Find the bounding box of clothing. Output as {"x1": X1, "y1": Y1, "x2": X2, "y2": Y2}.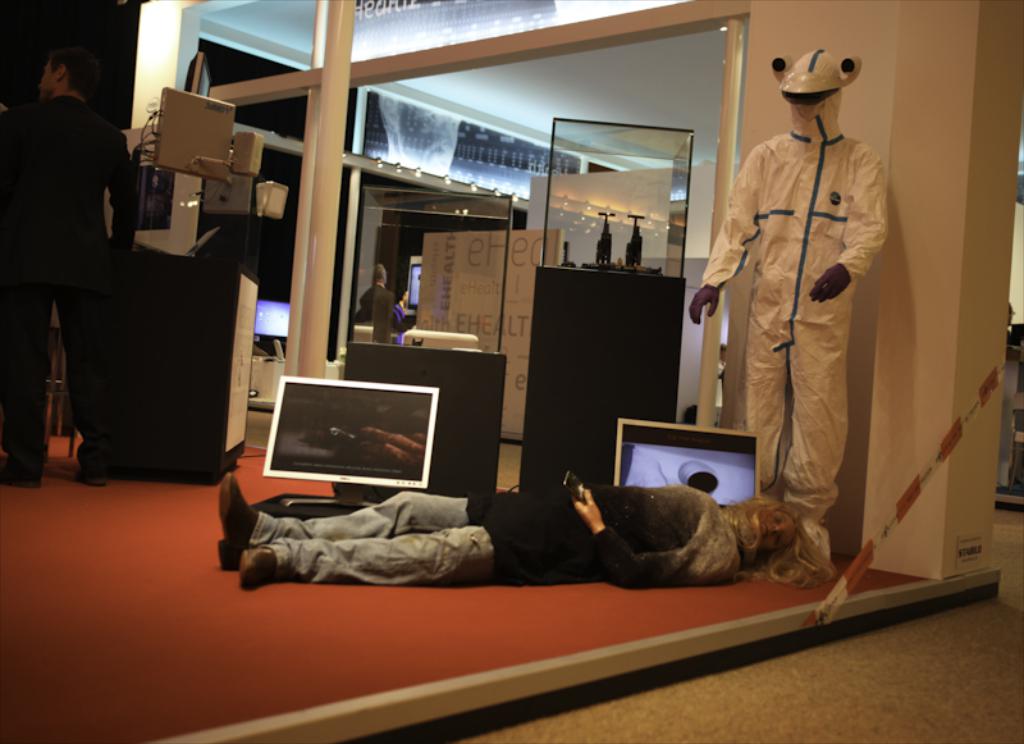
{"x1": 696, "y1": 88, "x2": 891, "y2": 570}.
